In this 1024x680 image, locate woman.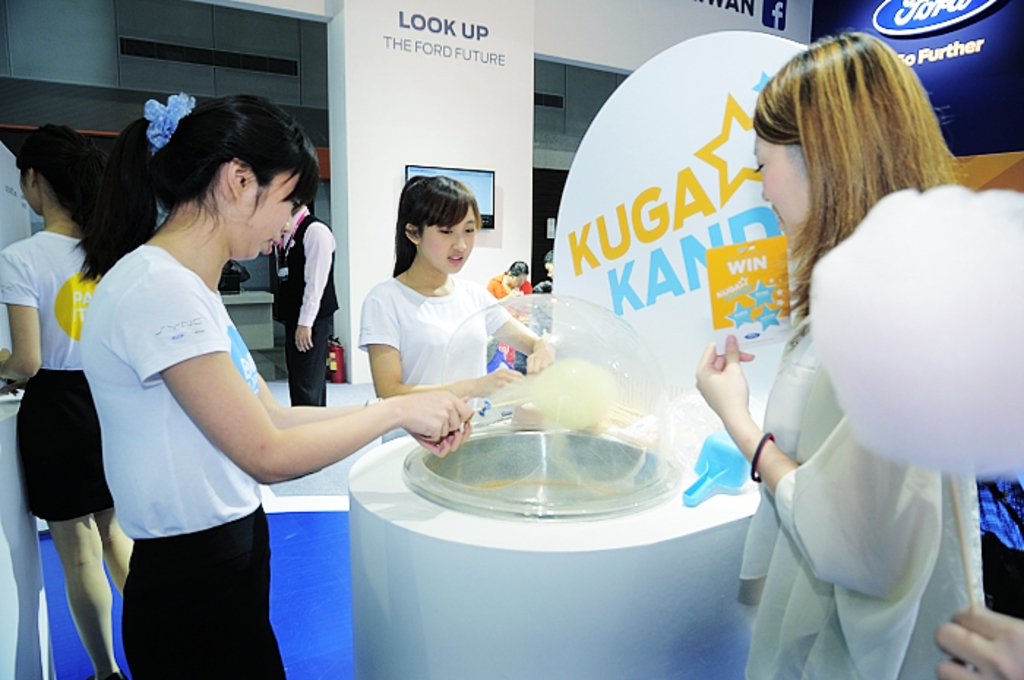
Bounding box: (59, 91, 385, 665).
